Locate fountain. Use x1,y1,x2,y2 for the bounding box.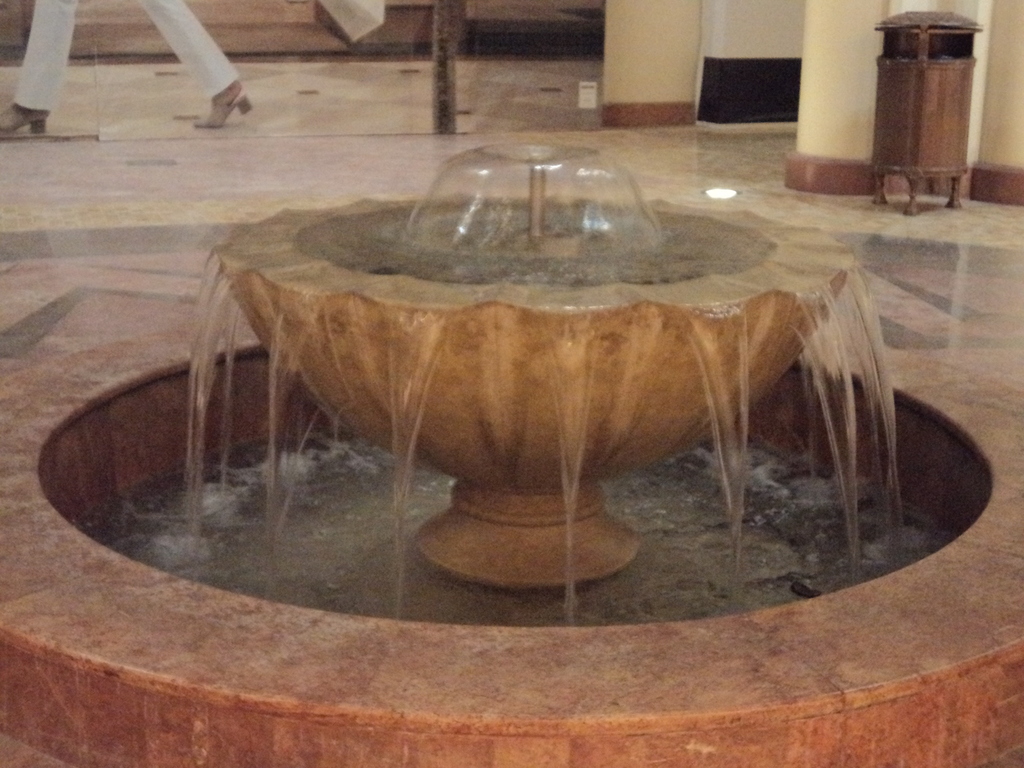
46,47,999,698.
